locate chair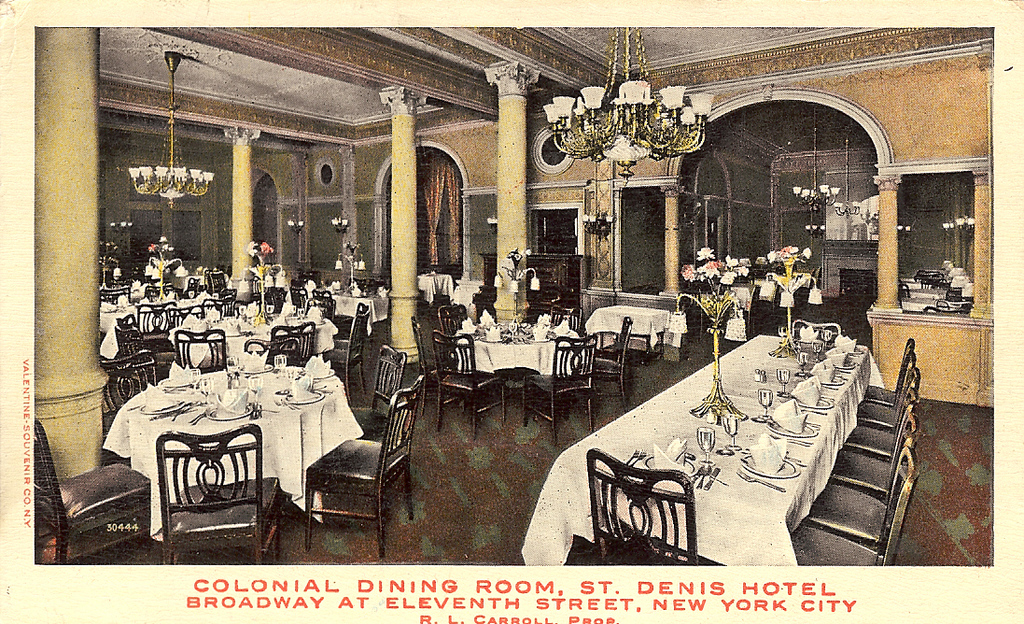
detection(142, 281, 175, 298)
